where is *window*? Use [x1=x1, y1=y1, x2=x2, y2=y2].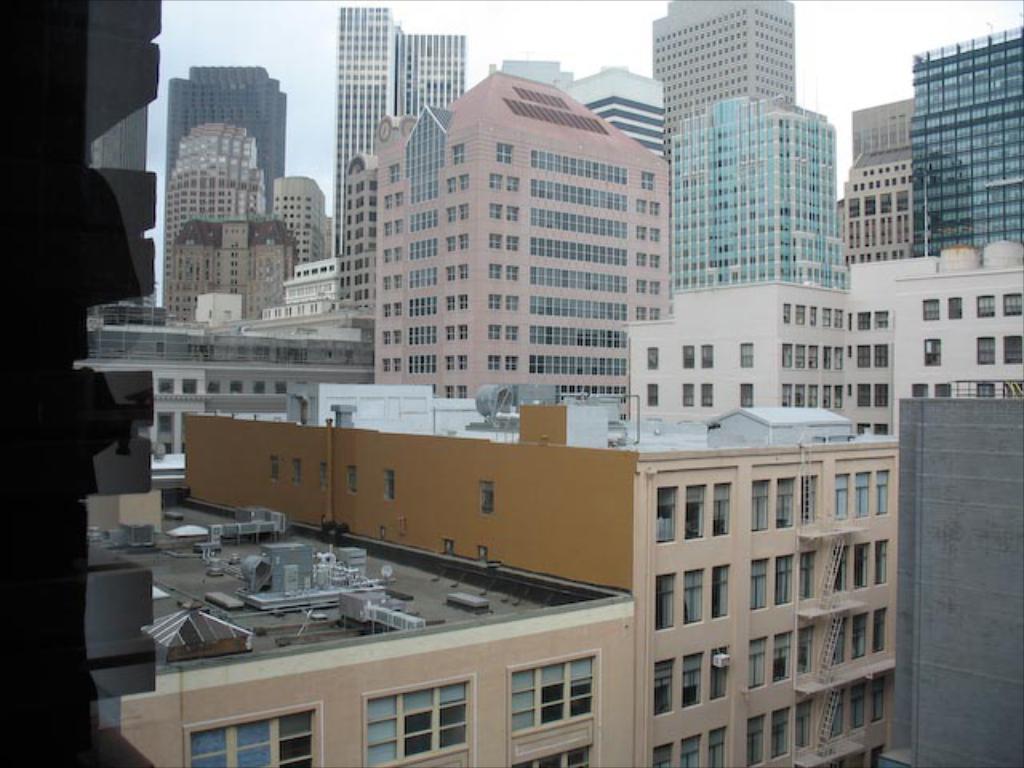
[x1=490, y1=296, x2=522, y2=309].
